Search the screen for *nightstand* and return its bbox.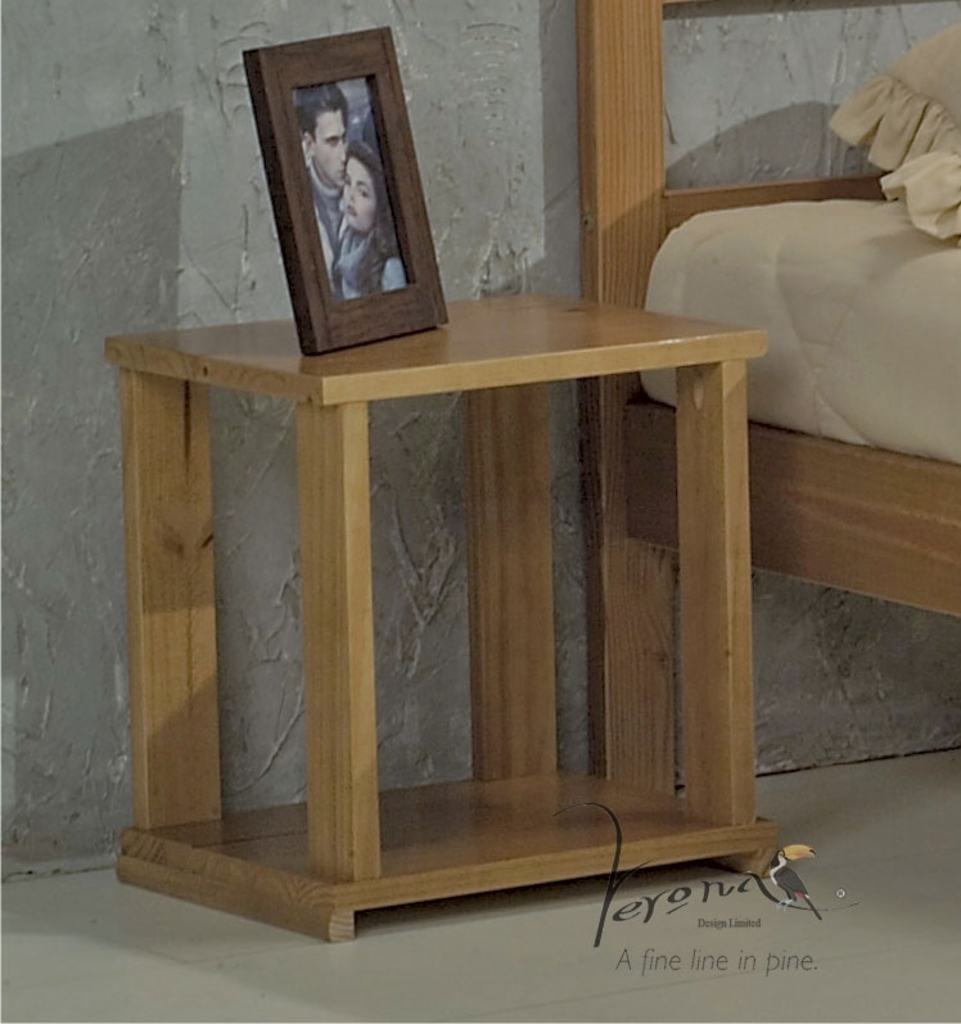
Found: bbox(105, 296, 770, 940).
